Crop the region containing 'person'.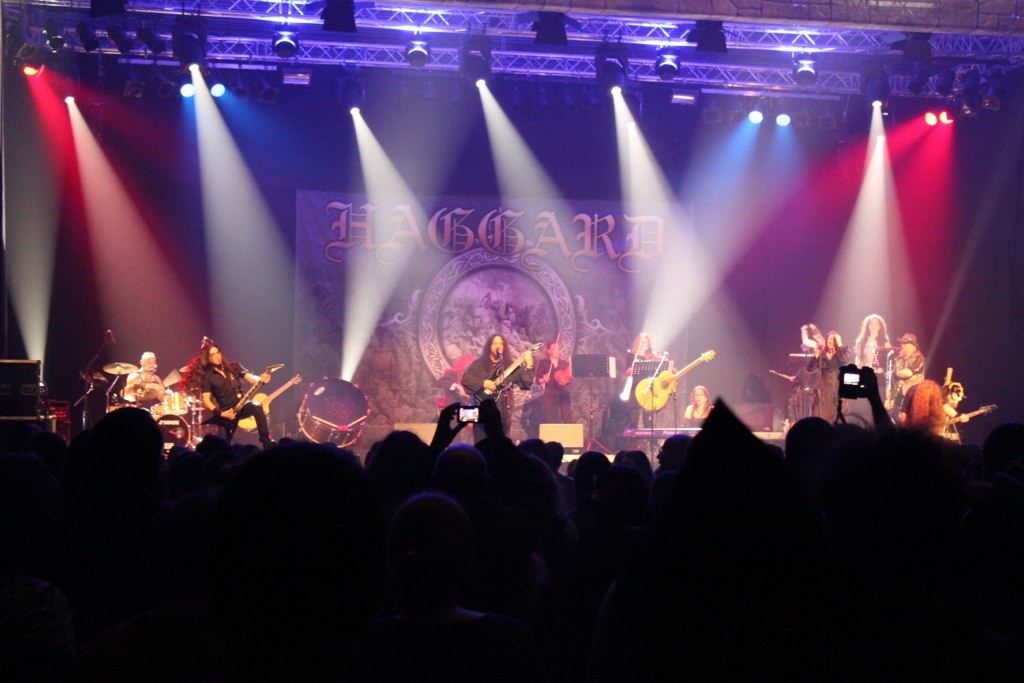
Crop region: select_region(78, 368, 110, 417).
